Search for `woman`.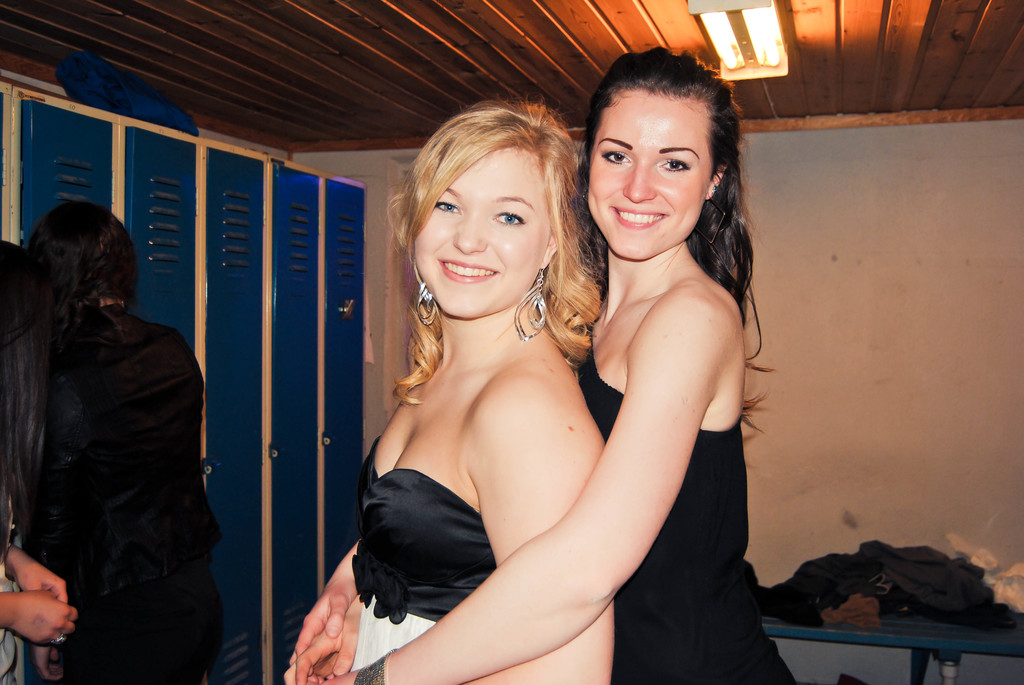
Found at (281, 40, 802, 684).
